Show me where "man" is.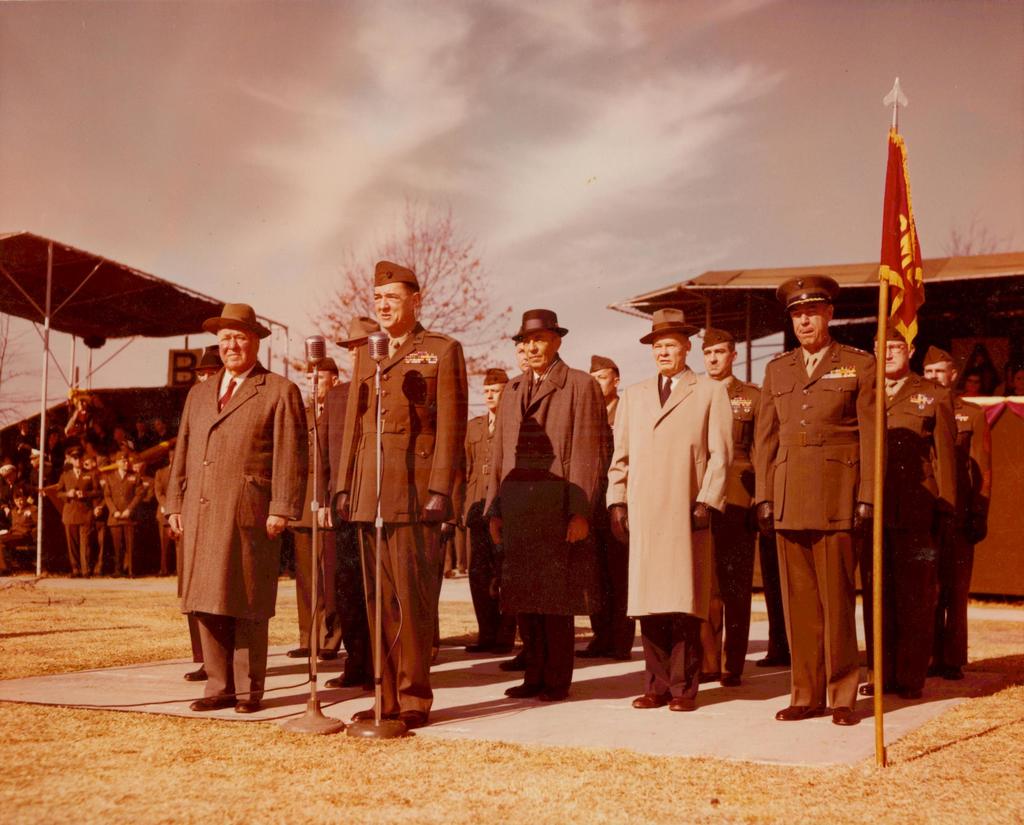
"man" is at bbox=(479, 307, 605, 700).
